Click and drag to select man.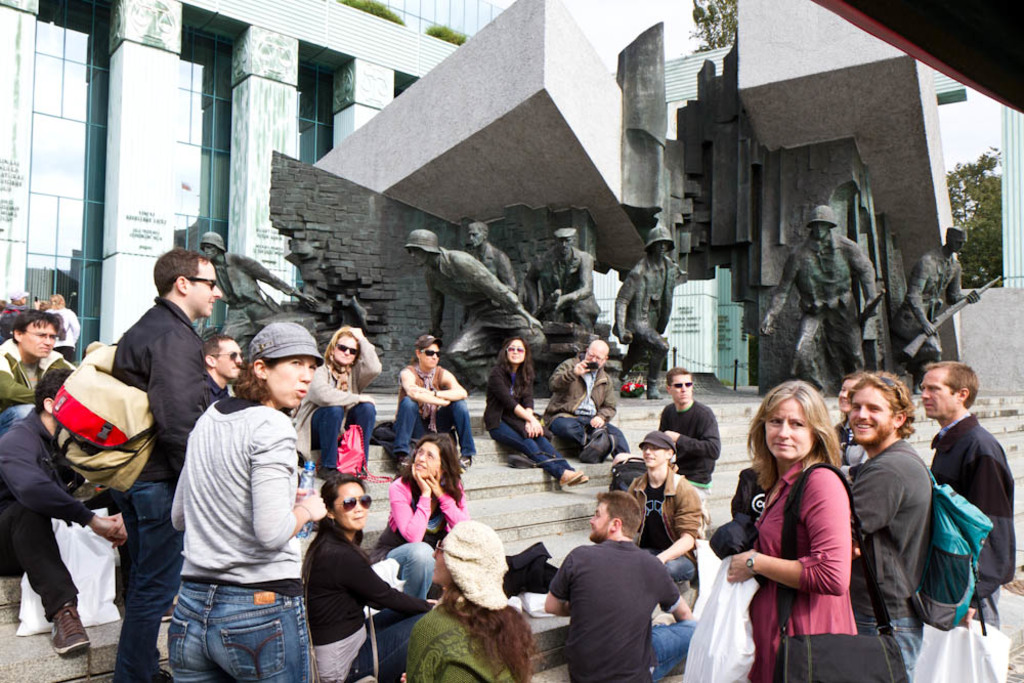
Selection: (x1=203, y1=332, x2=245, y2=408).
